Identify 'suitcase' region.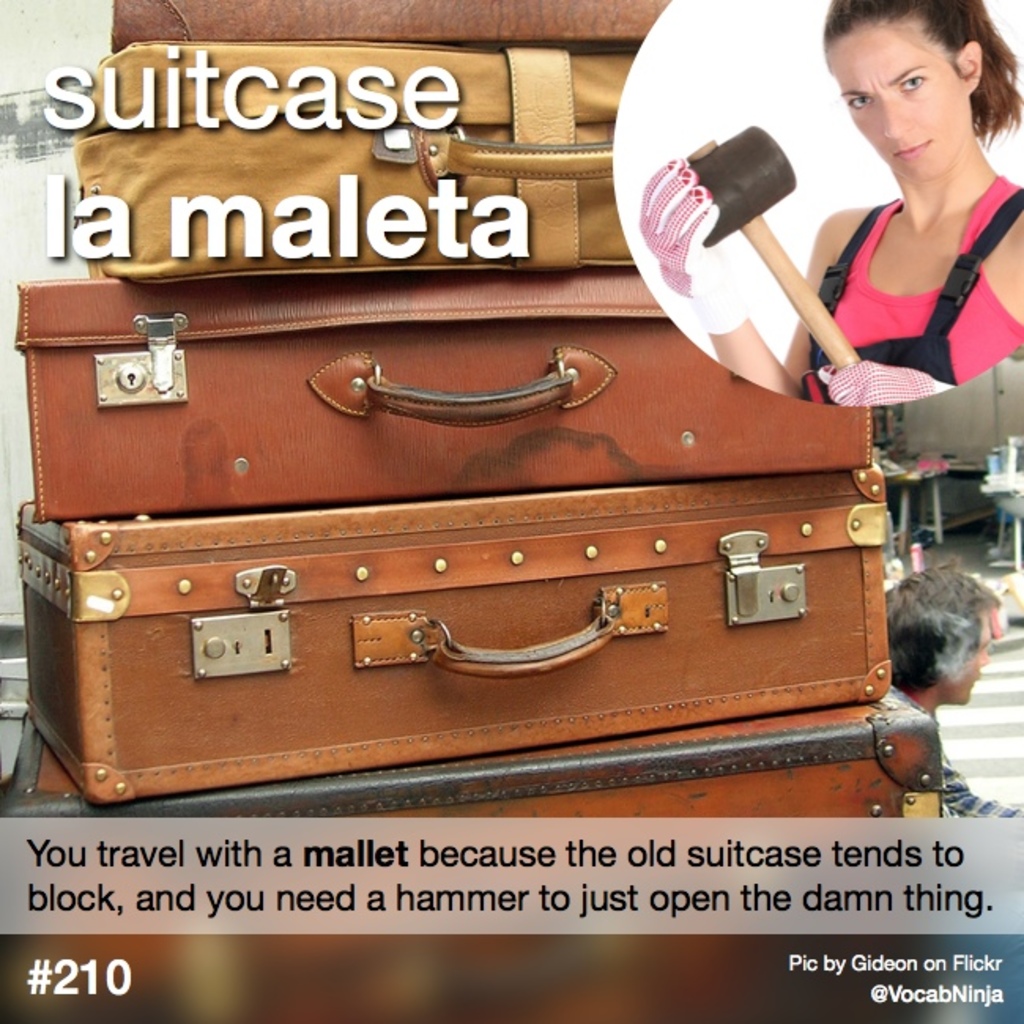
Region: crop(17, 463, 898, 810).
